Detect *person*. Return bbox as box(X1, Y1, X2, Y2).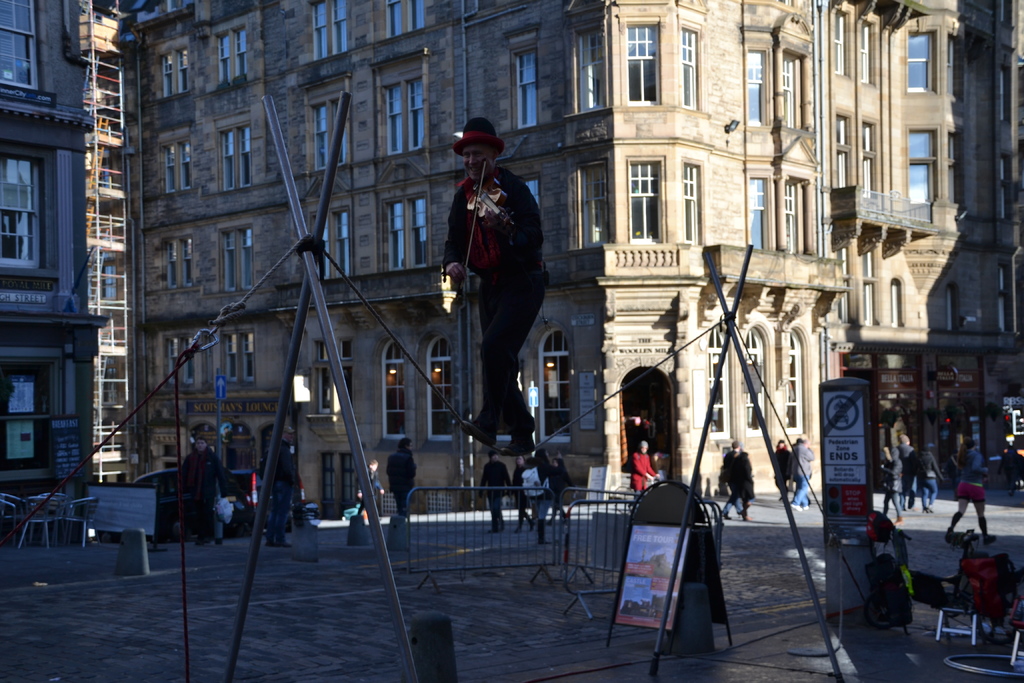
box(264, 422, 297, 549).
